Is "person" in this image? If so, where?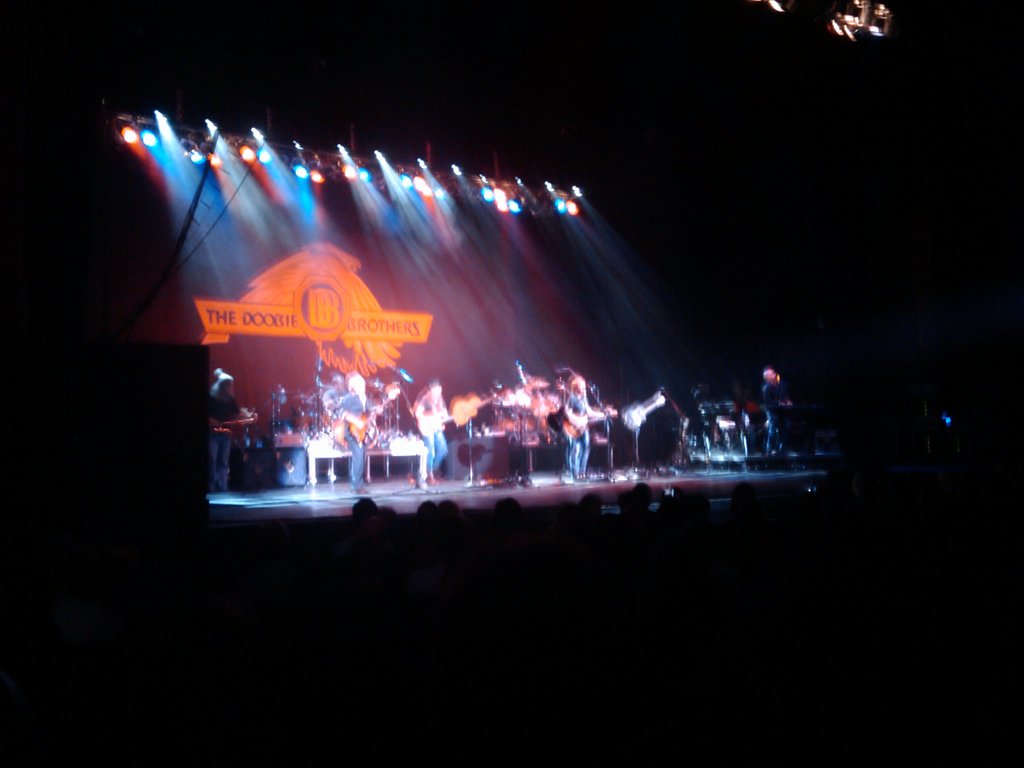
Yes, at [559,375,615,485].
